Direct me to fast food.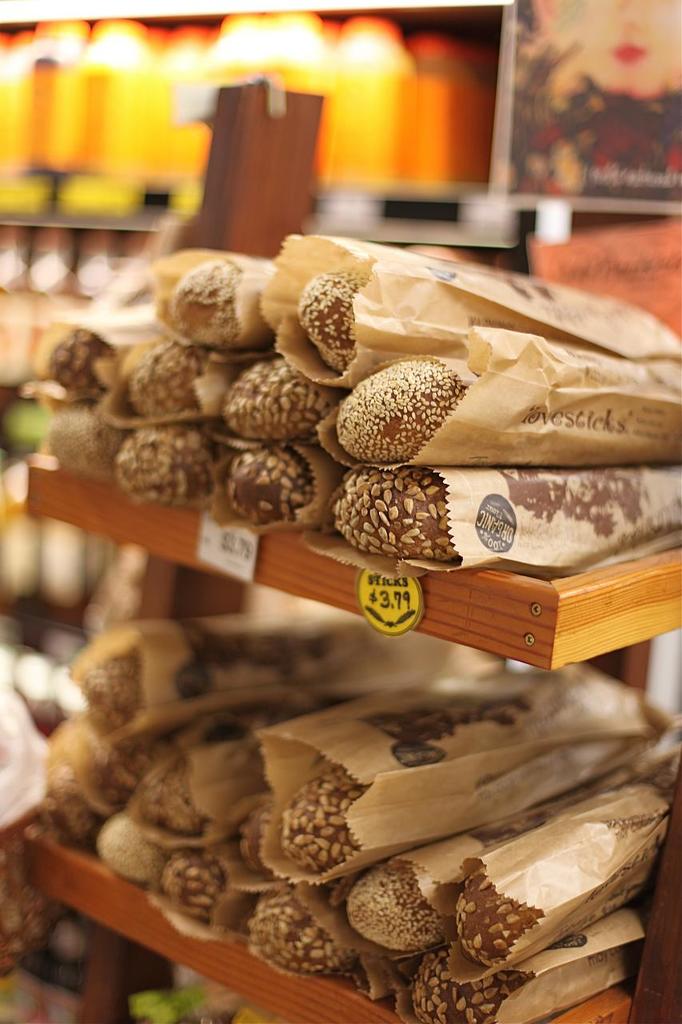
Direction: 115:418:227:505.
